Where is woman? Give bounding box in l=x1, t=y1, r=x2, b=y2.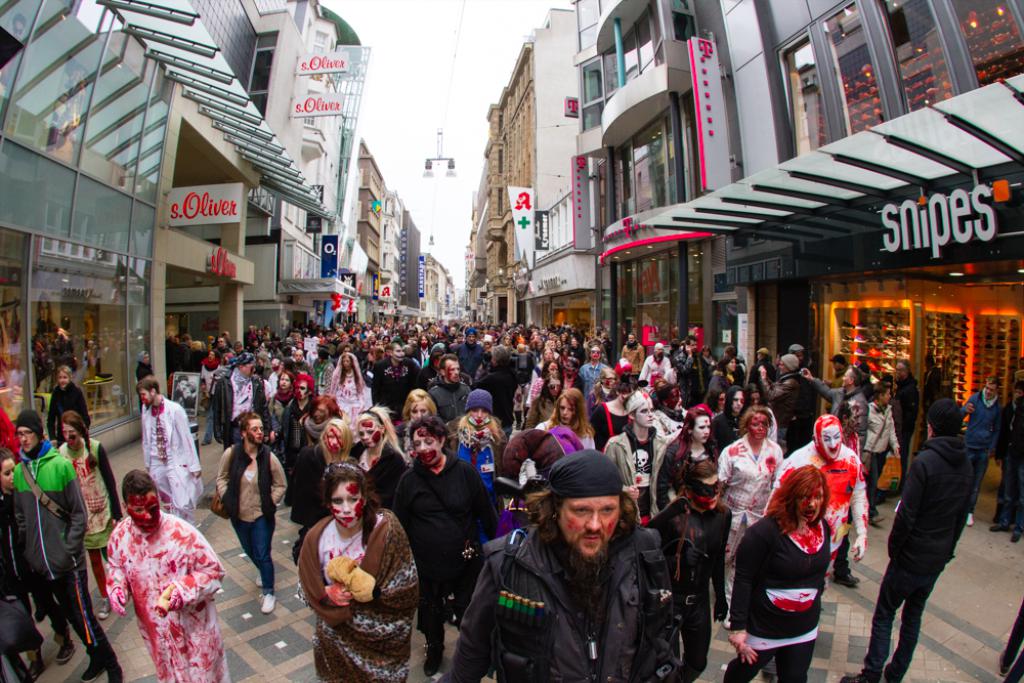
l=44, t=365, r=87, b=437.
